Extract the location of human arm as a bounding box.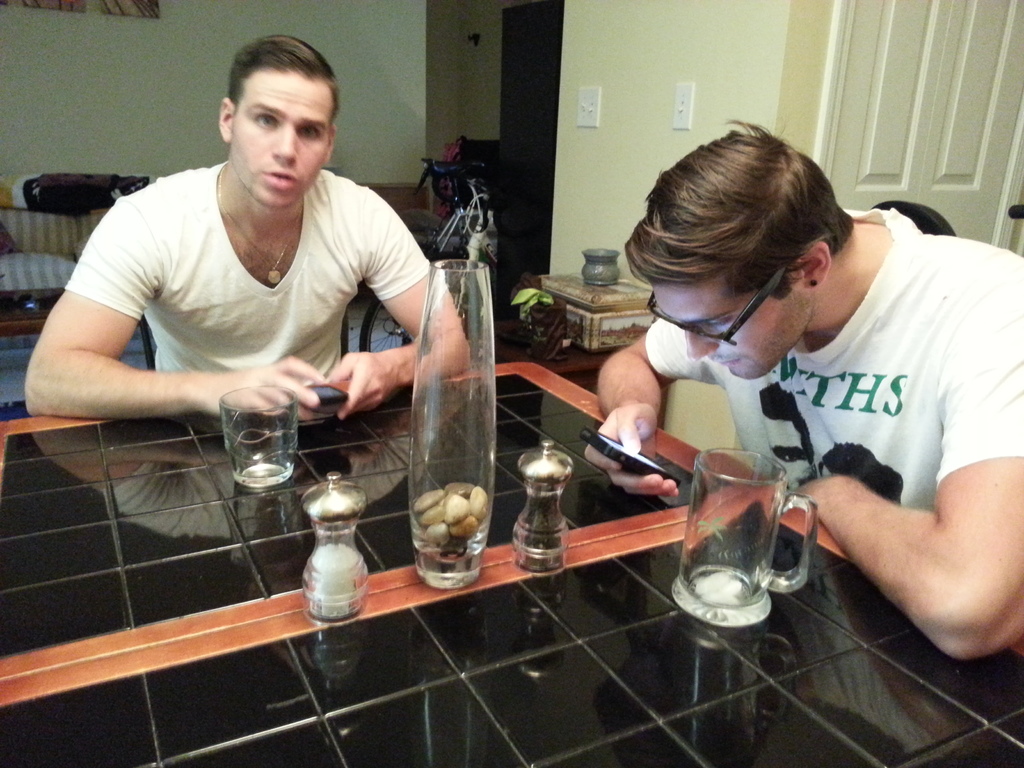
l=328, t=209, r=472, b=420.
